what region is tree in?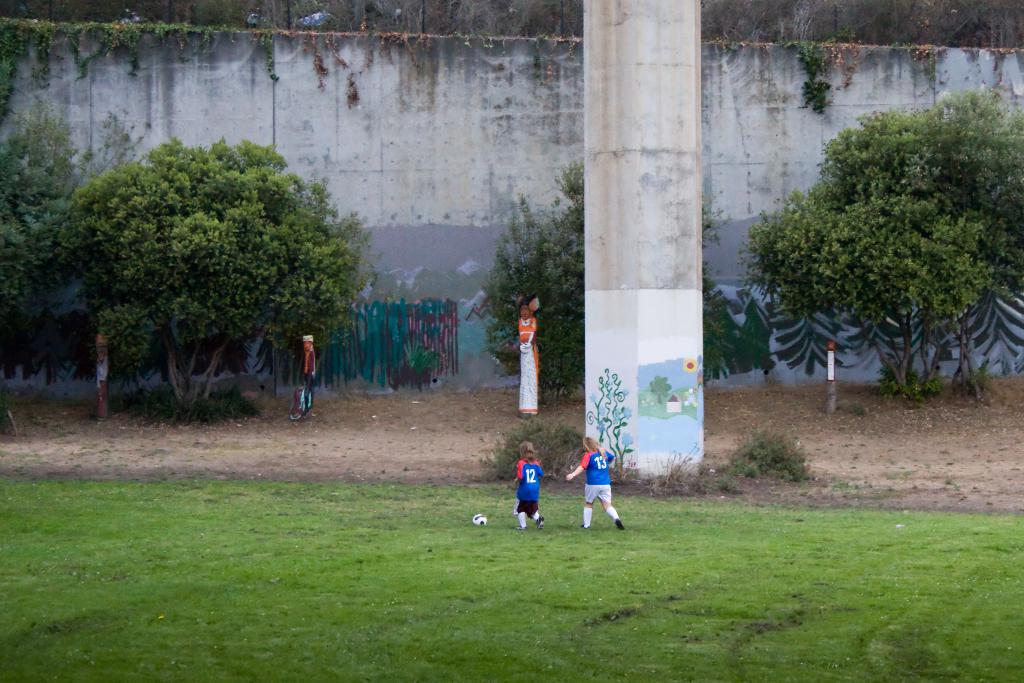
{"left": 741, "top": 75, "right": 1023, "bottom": 407}.
